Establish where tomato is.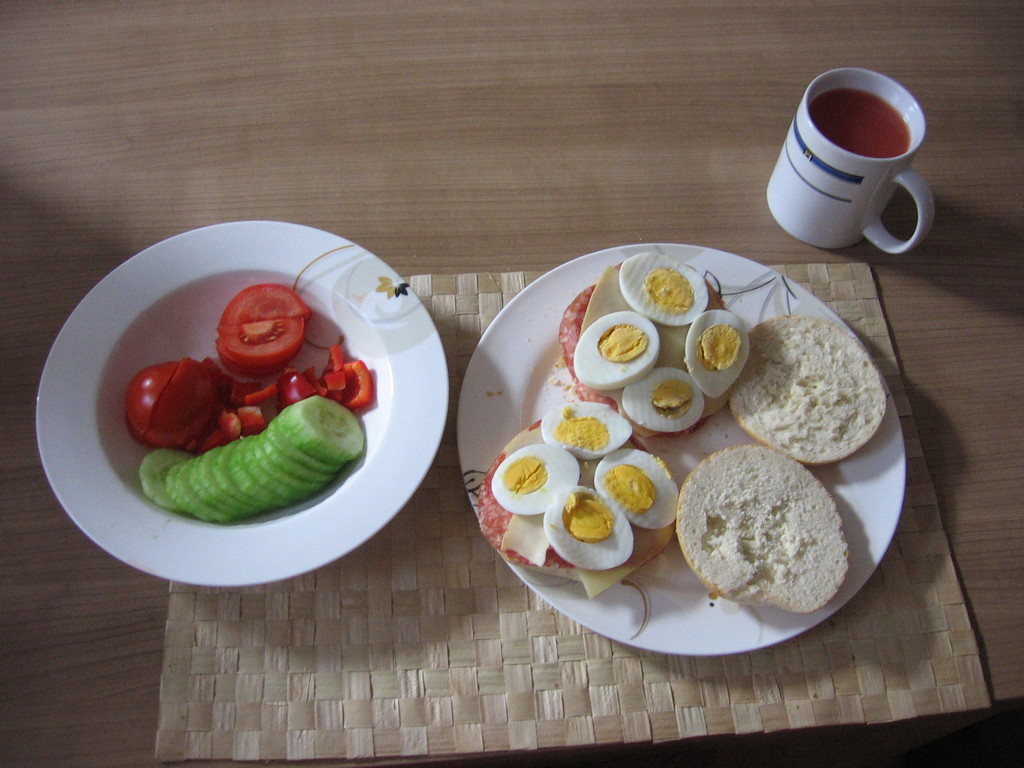
Established at bbox(124, 357, 234, 447).
